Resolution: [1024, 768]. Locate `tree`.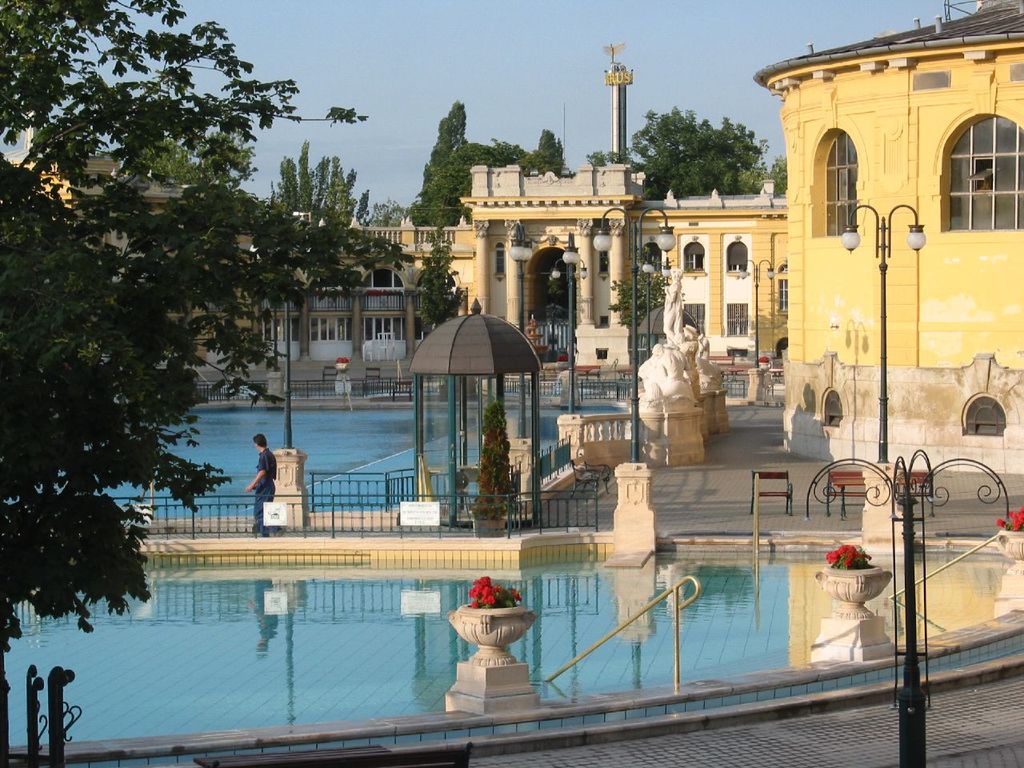
[x1=264, y1=140, x2=402, y2=236].
